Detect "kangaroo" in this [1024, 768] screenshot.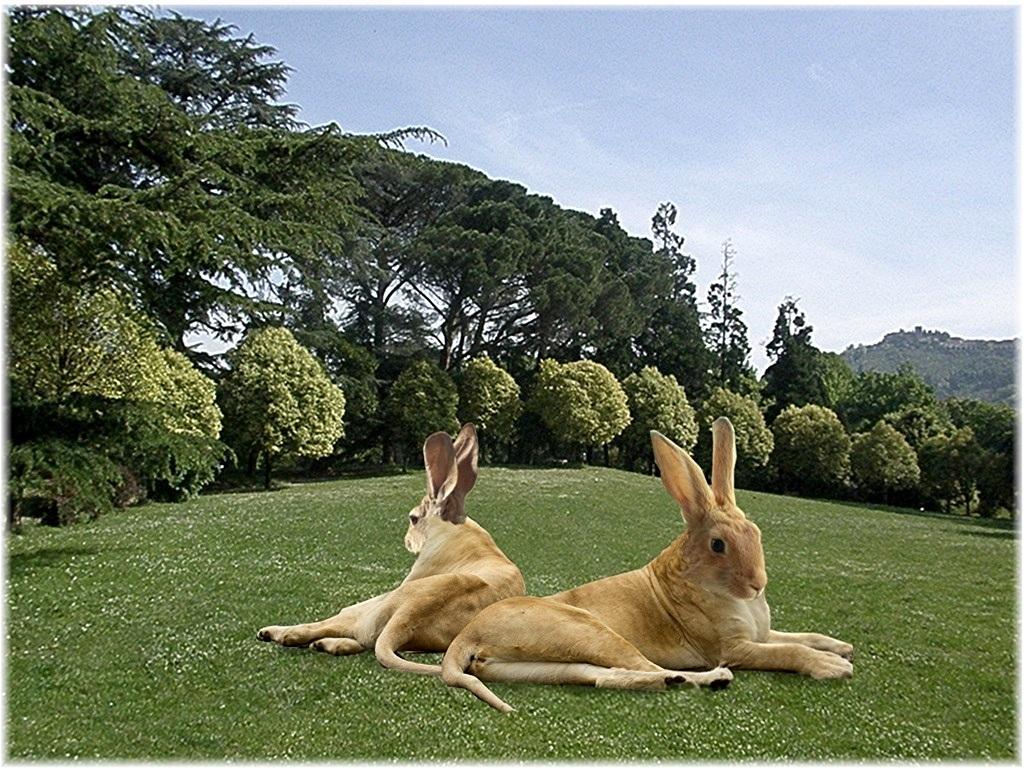
Detection: [x1=257, y1=426, x2=531, y2=718].
